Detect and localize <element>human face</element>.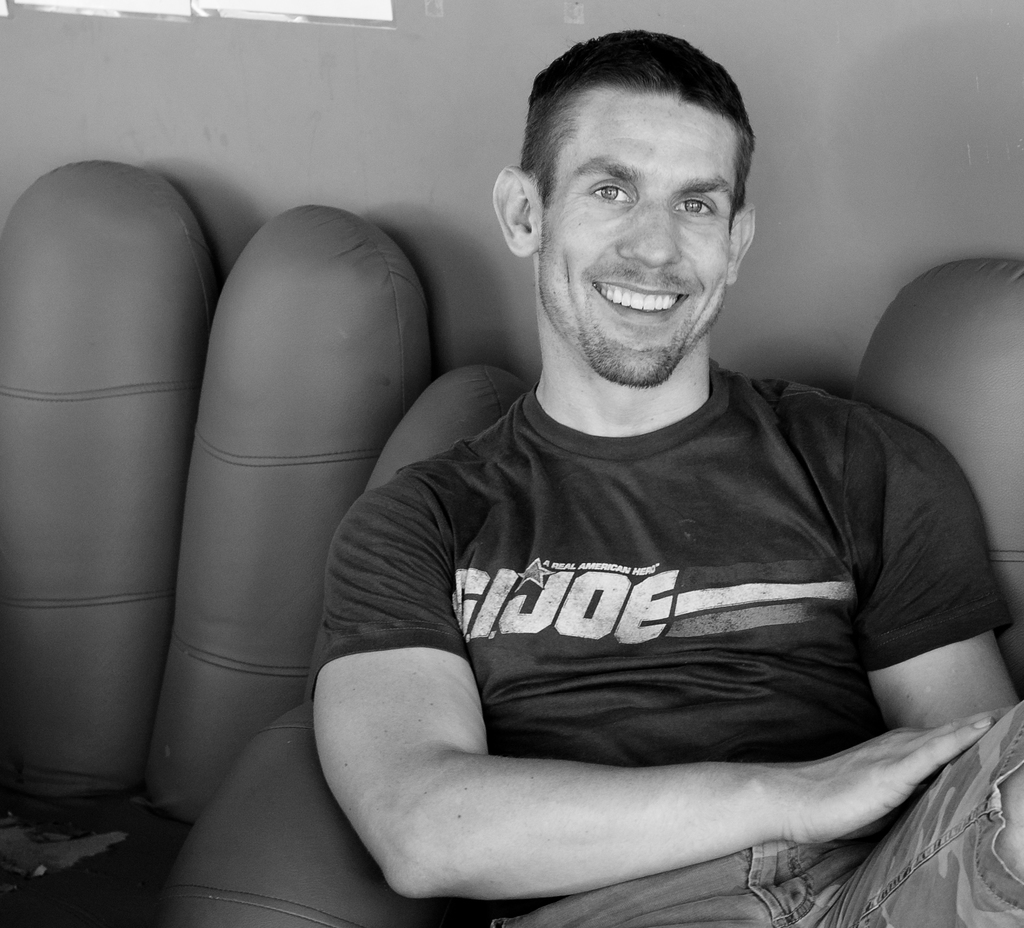
Localized at <bbox>540, 95, 734, 385</bbox>.
